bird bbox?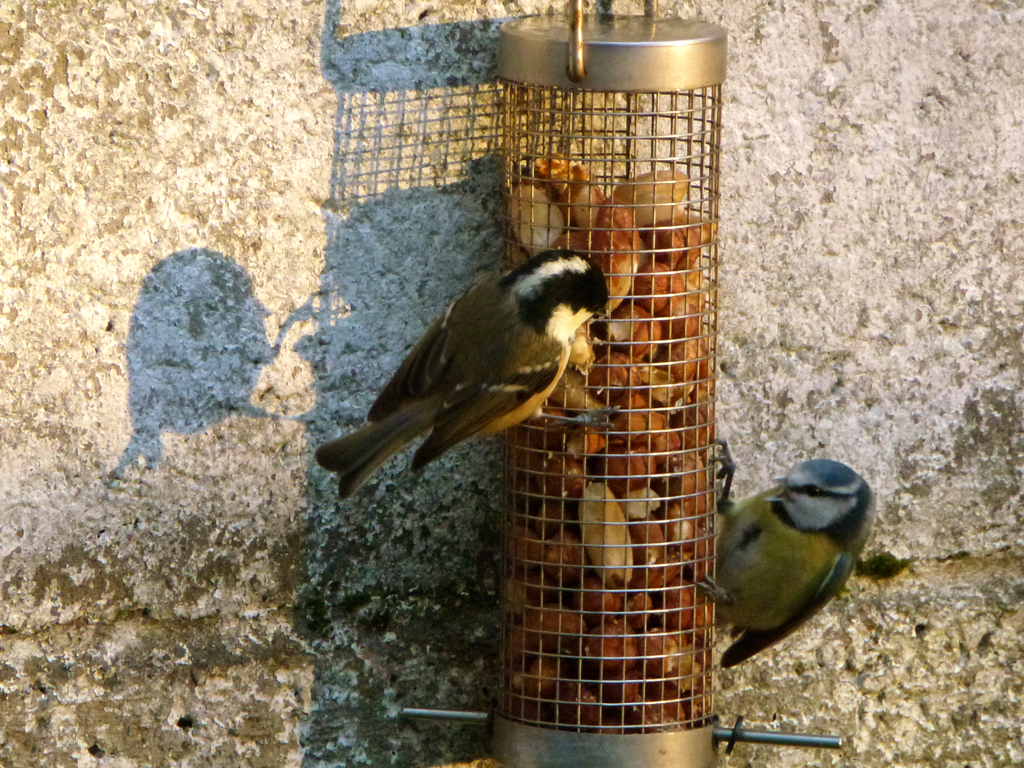
pyautogui.locateOnScreen(695, 436, 876, 671)
